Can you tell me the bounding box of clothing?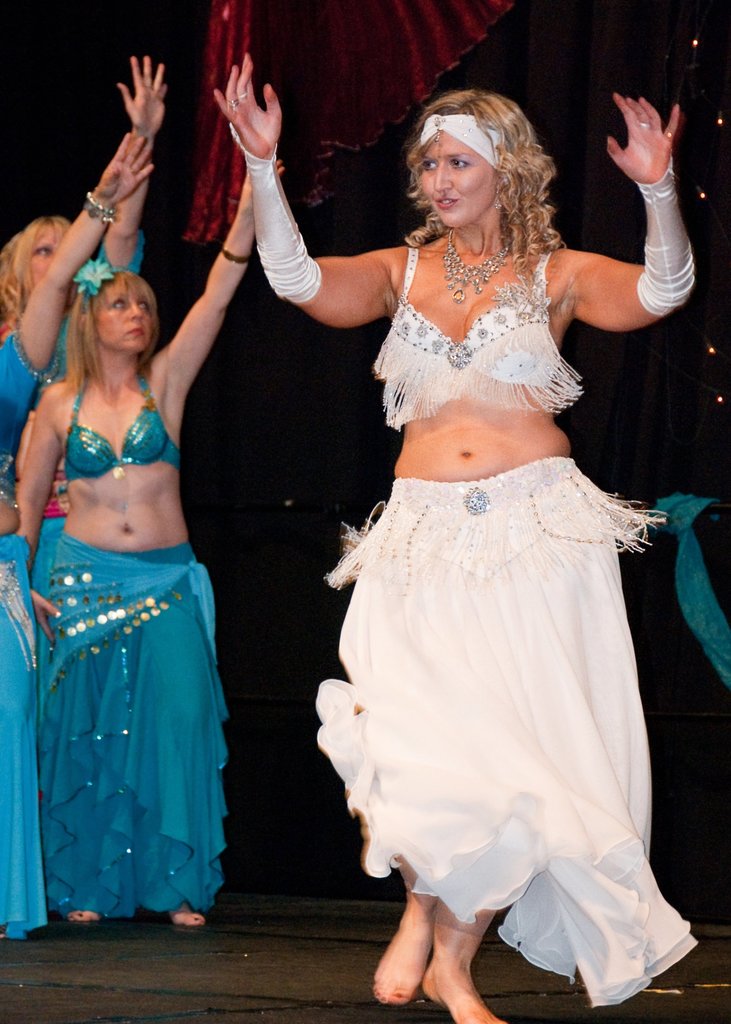
BBox(304, 451, 700, 1012).
